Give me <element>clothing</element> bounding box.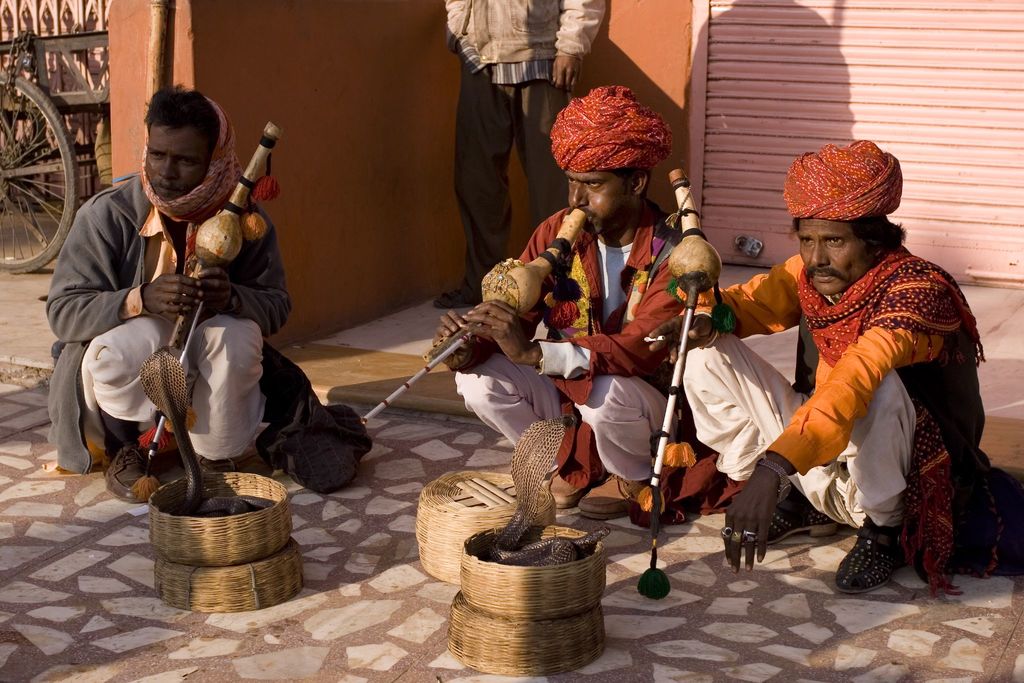
box(86, 155, 280, 494).
